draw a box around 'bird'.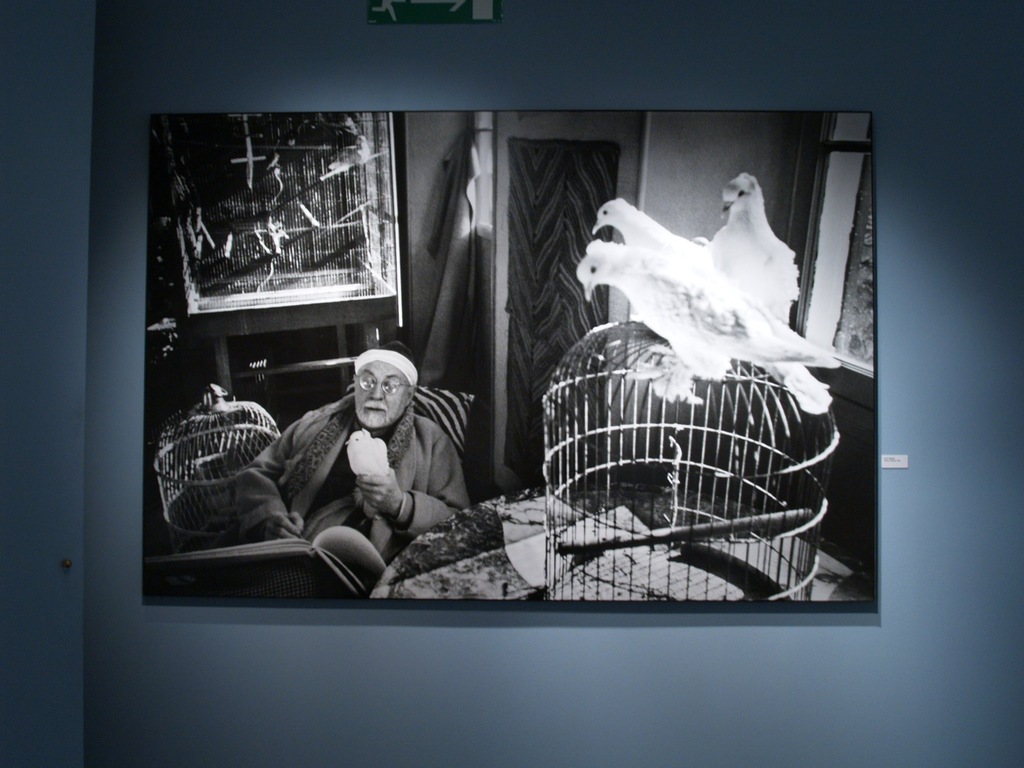
(left=592, top=192, right=833, bottom=414).
